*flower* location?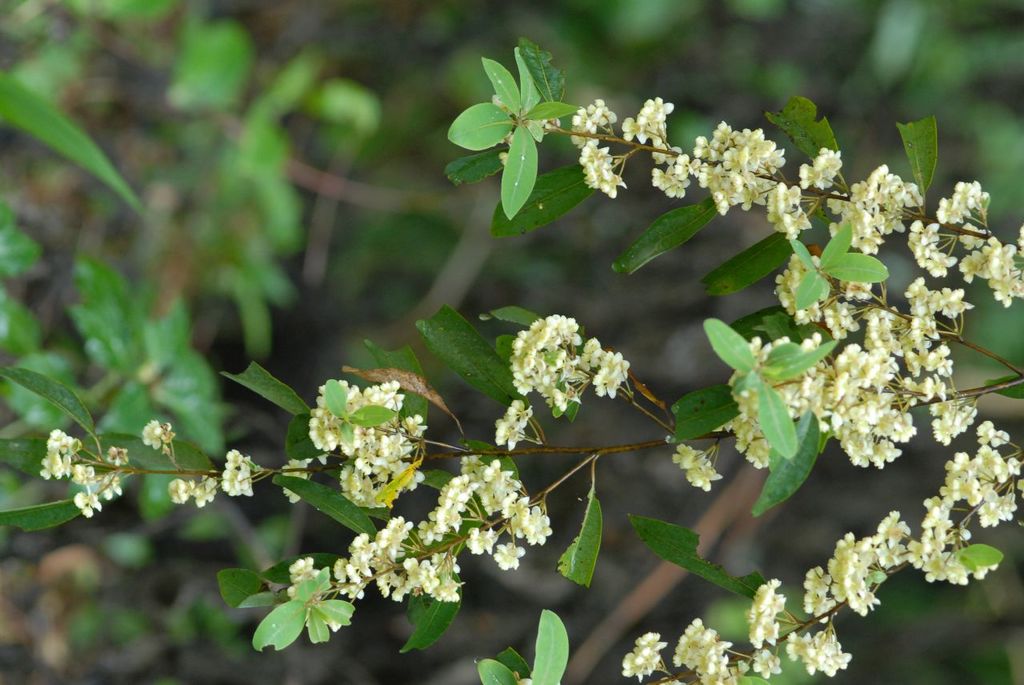
(x1=279, y1=459, x2=311, y2=499)
